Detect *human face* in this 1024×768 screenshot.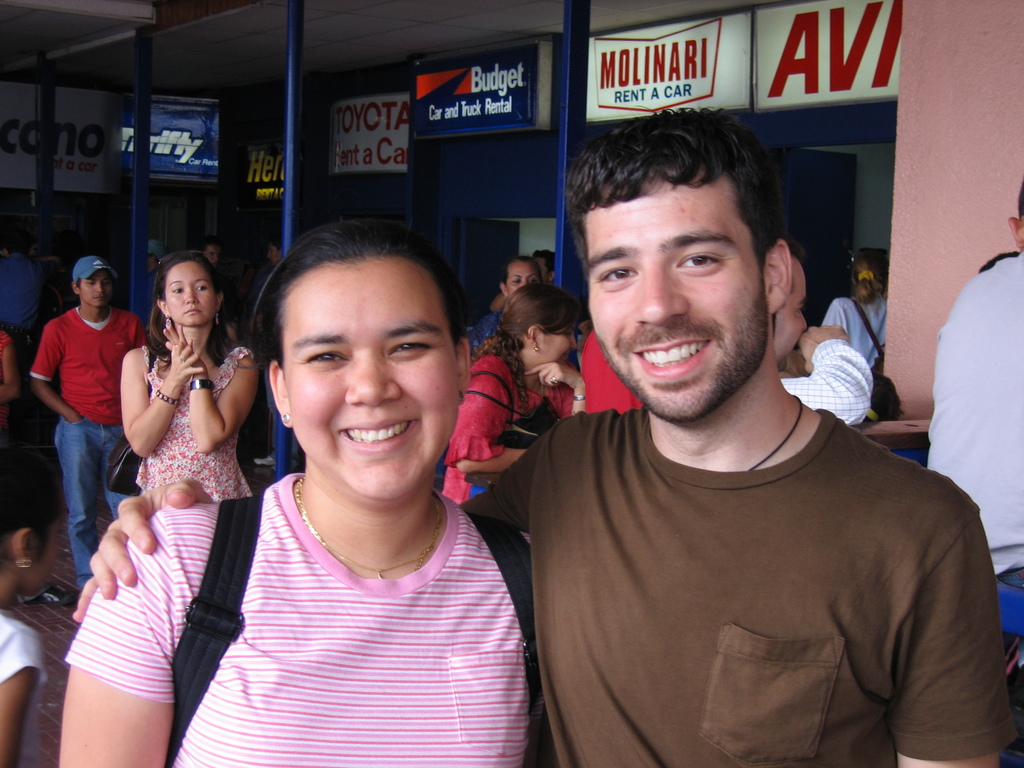
Detection: Rect(588, 176, 764, 424).
